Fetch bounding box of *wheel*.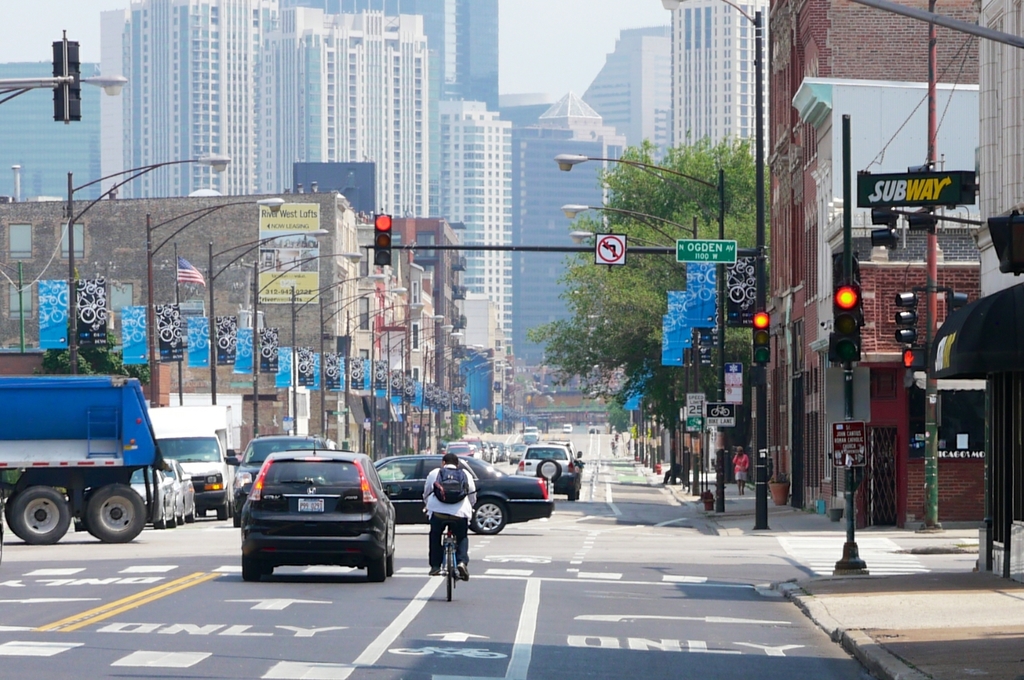
Bbox: 472,502,505,535.
